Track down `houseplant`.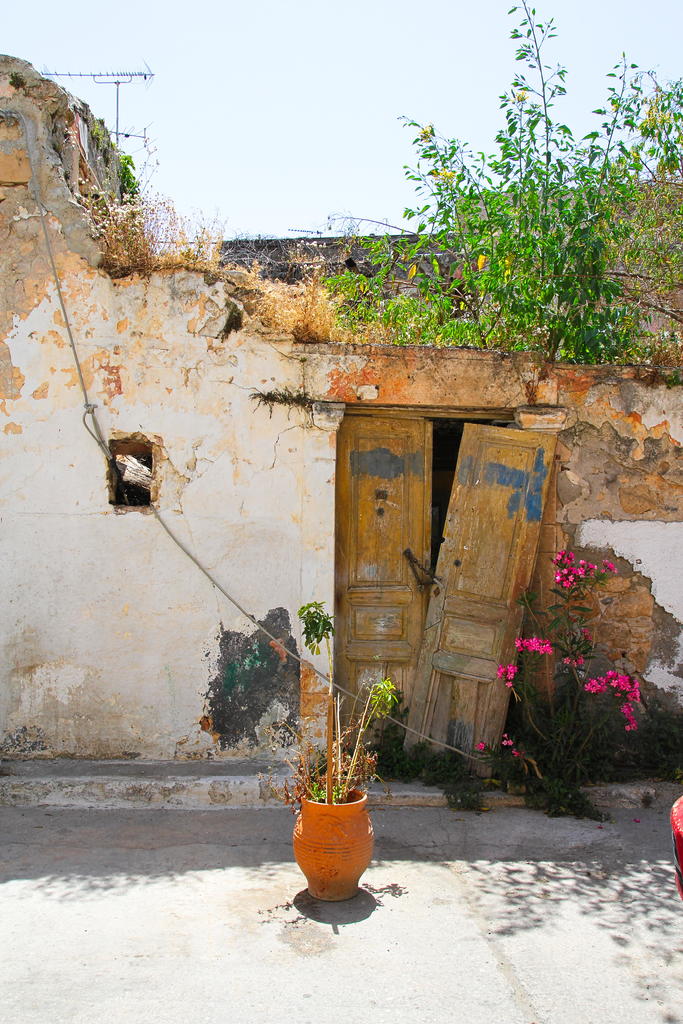
Tracked to {"x1": 283, "y1": 671, "x2": 402, "y2": 914}.
